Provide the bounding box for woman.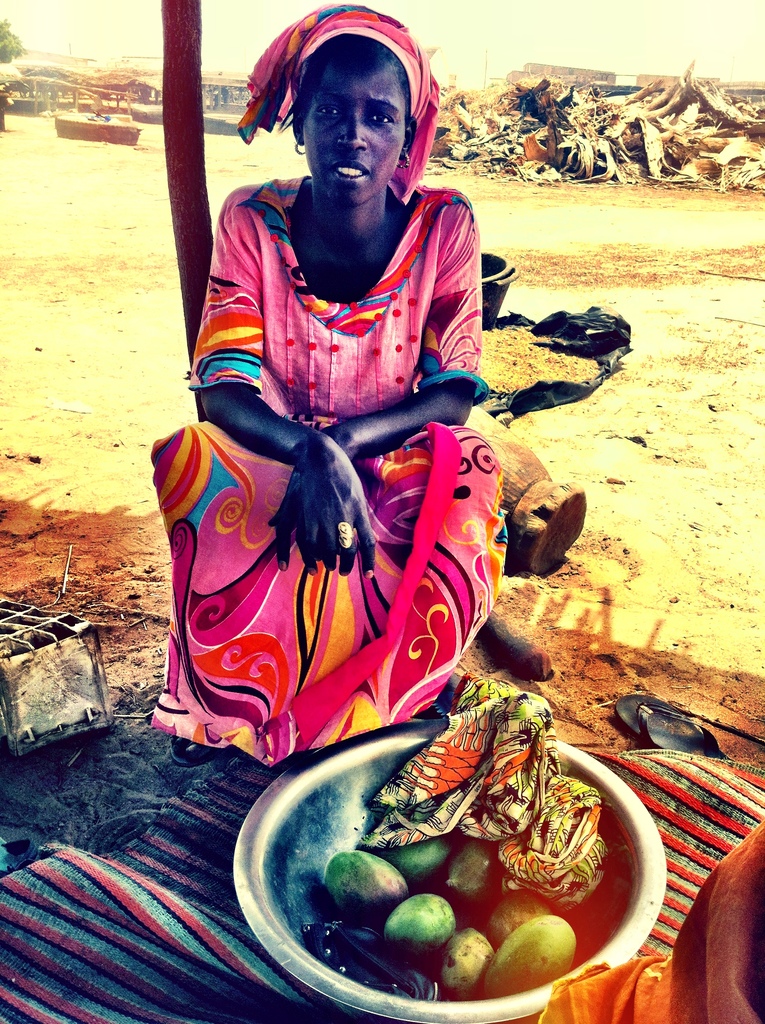
rect(186, 14, 549, 830).
